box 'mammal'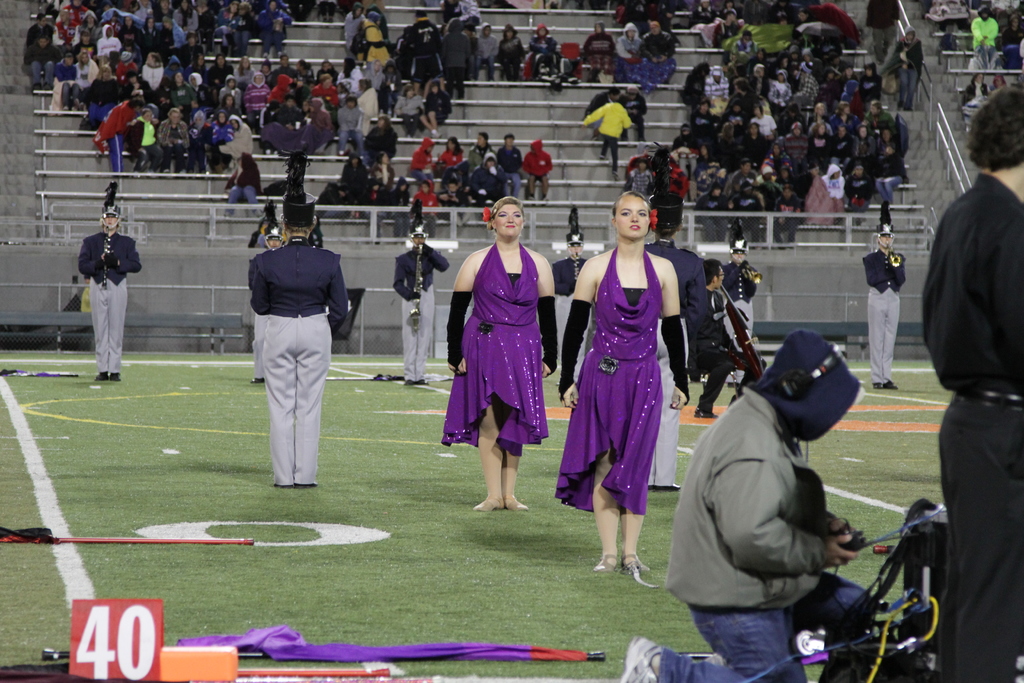
select_region(255, 220, 277, 243)
